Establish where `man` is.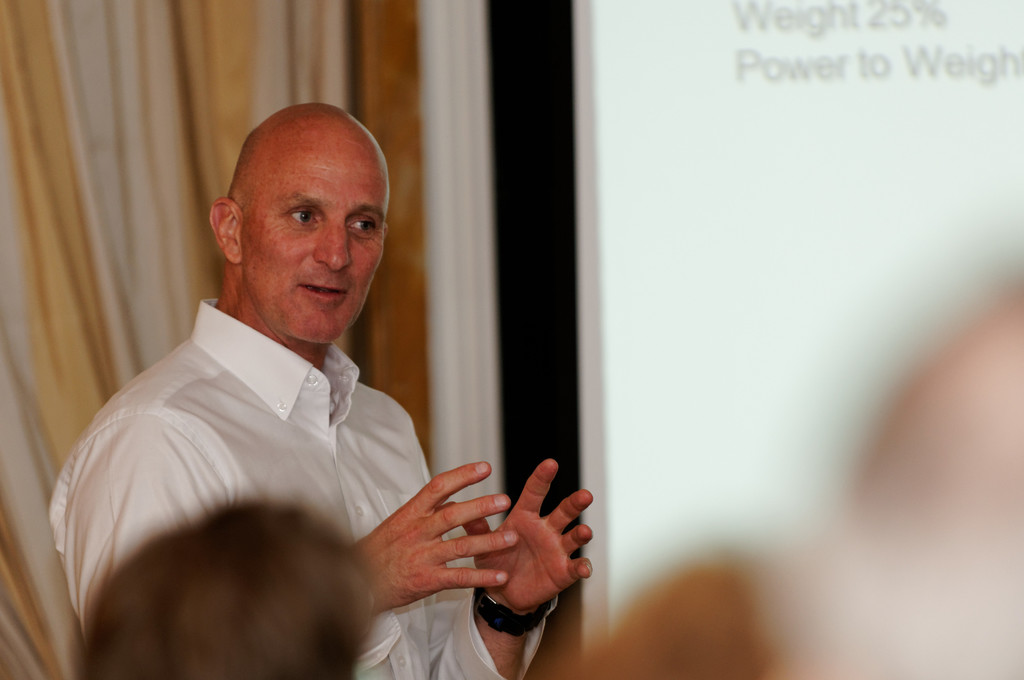
Established at [left=72, top=111, right=541, bottom=660].
